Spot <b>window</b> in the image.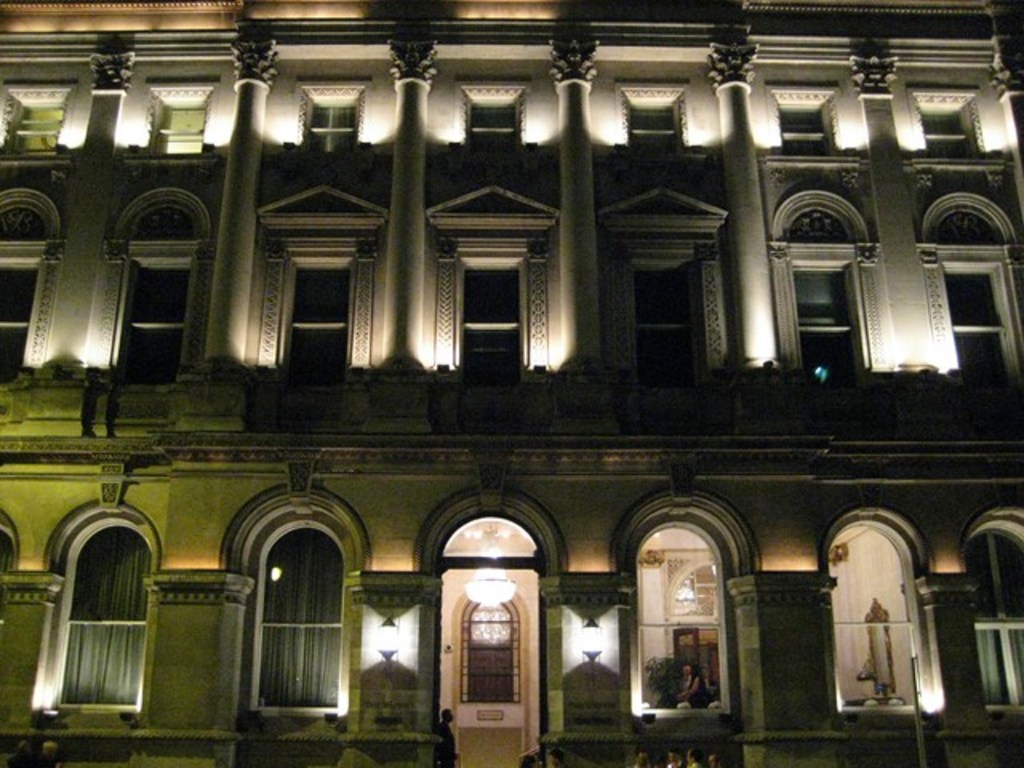
<b>window</b> found at {"left": 0, "top": 264, "right": 38, "bottom": 384}.
